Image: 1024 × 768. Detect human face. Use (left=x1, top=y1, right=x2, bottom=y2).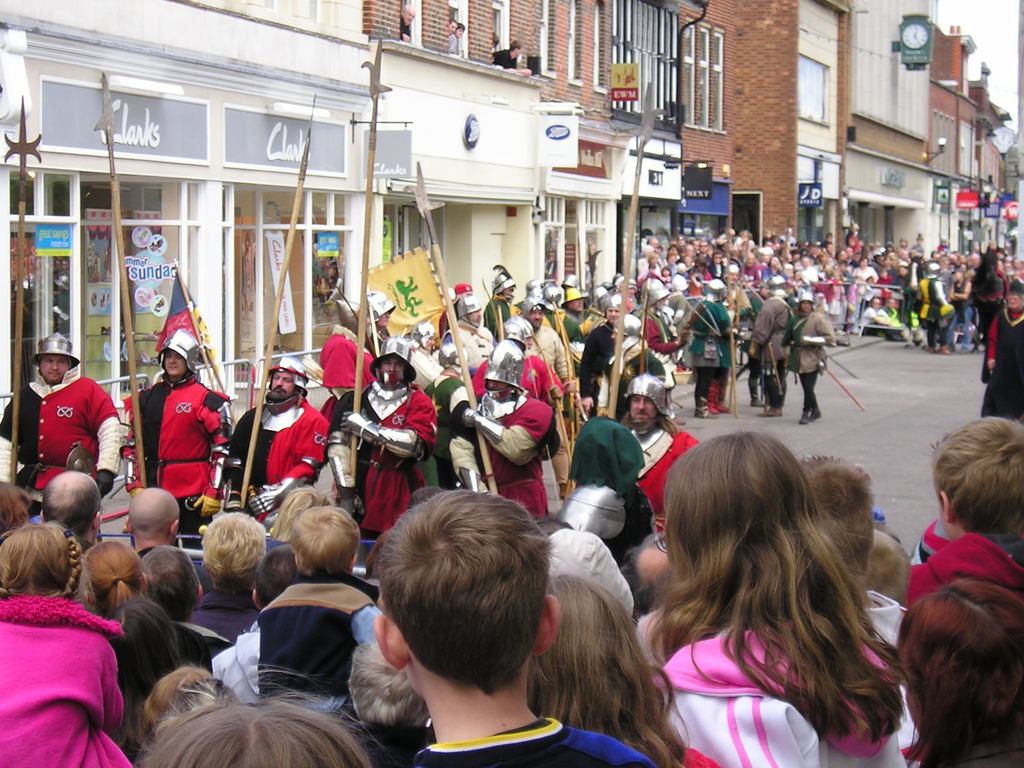
(left=161, top=349, right=186, bottom=371).
